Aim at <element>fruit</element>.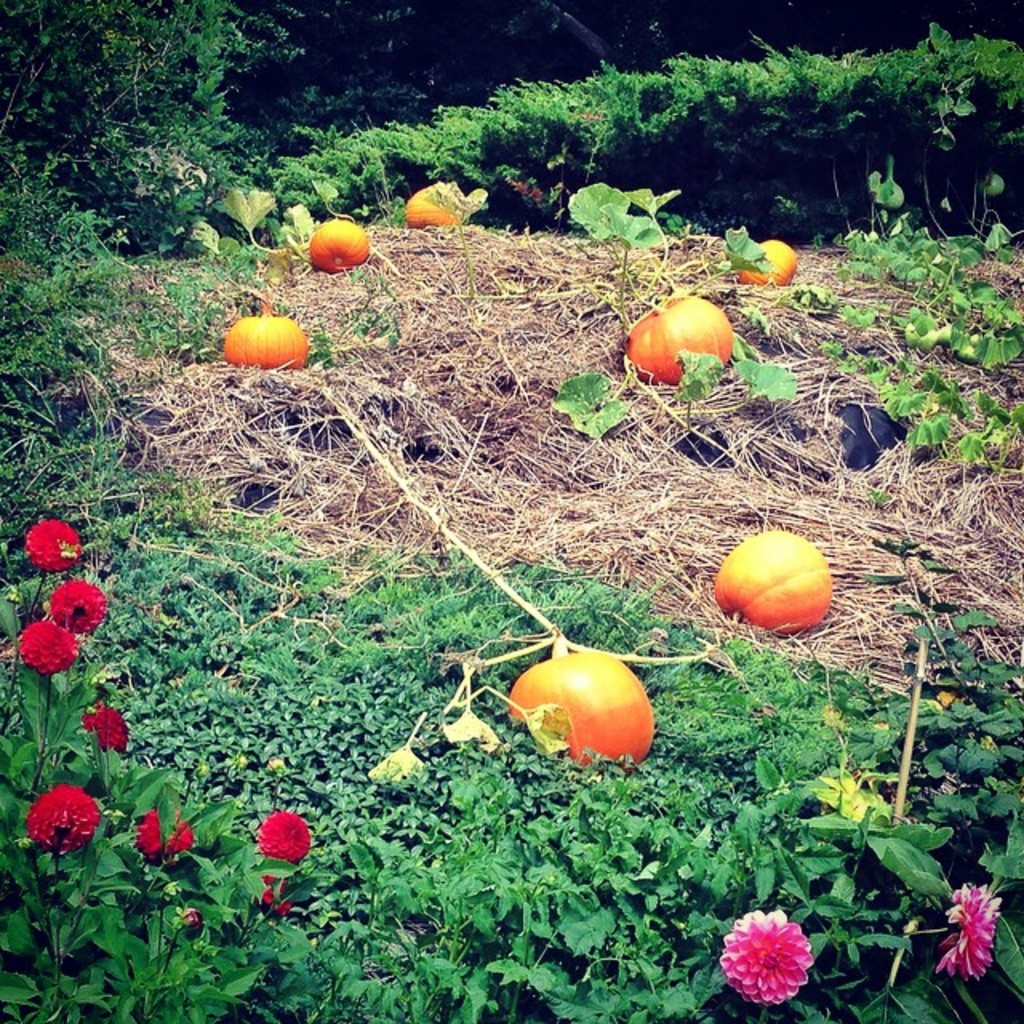
Aimed at bbox=(403, 179, 461, 232).
